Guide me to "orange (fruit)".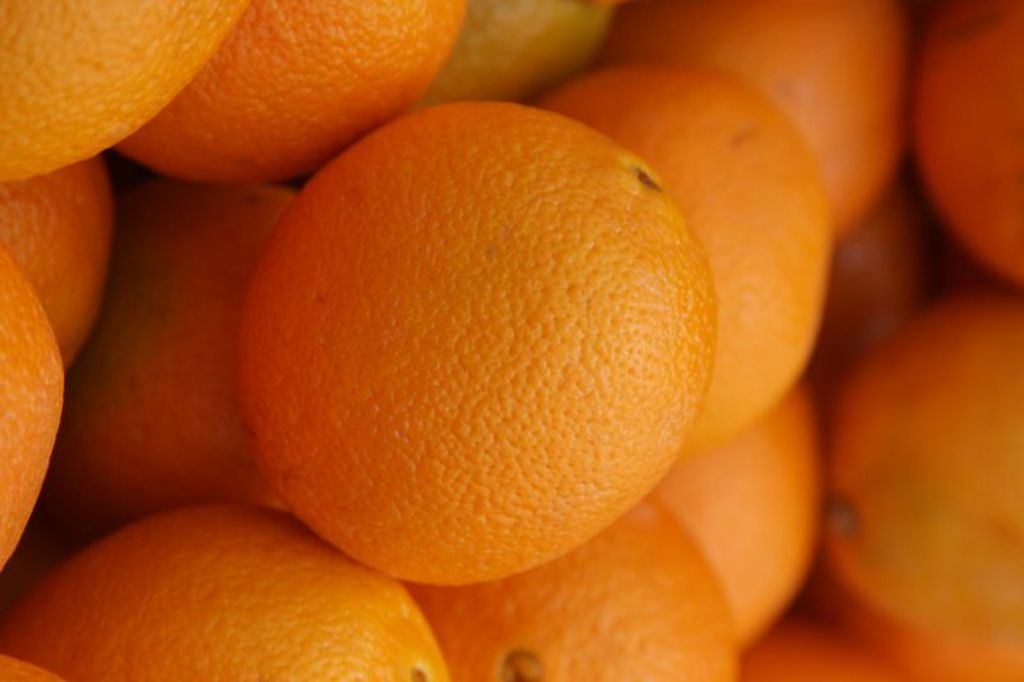
Guidance: [x1=12, y1=499, x2=447, y2=681].
